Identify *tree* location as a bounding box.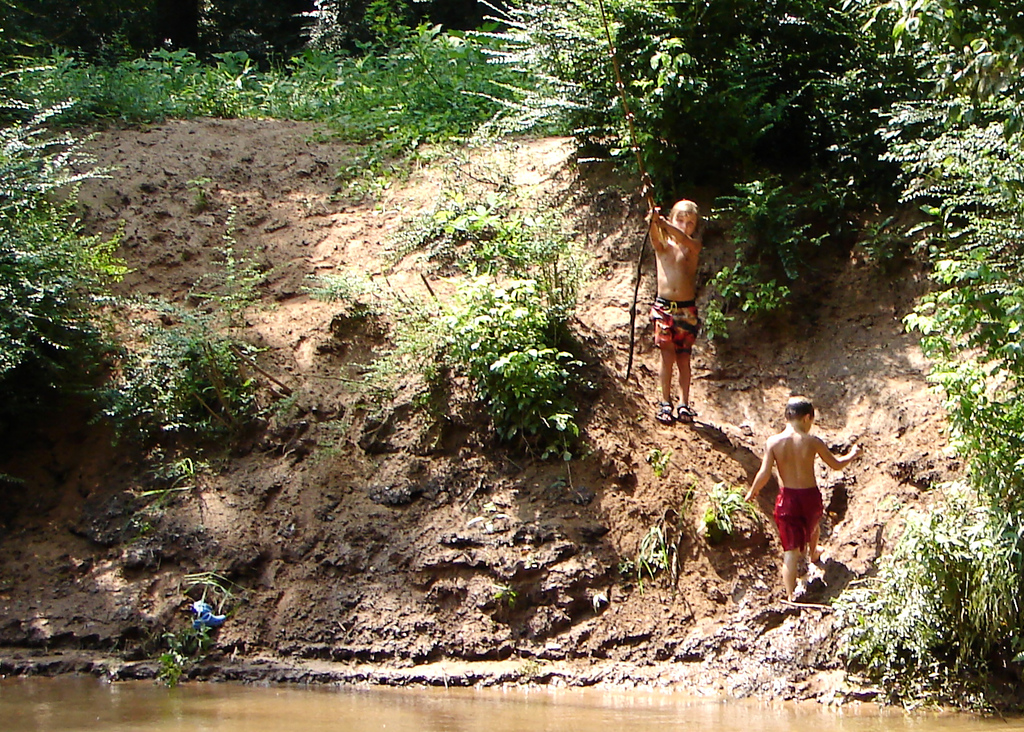
(0,39,156,431).
